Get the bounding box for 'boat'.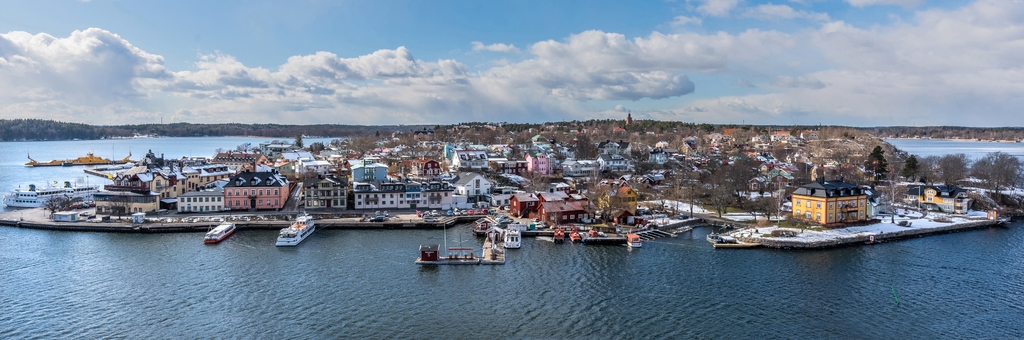
(567, 226, 584, 246).
